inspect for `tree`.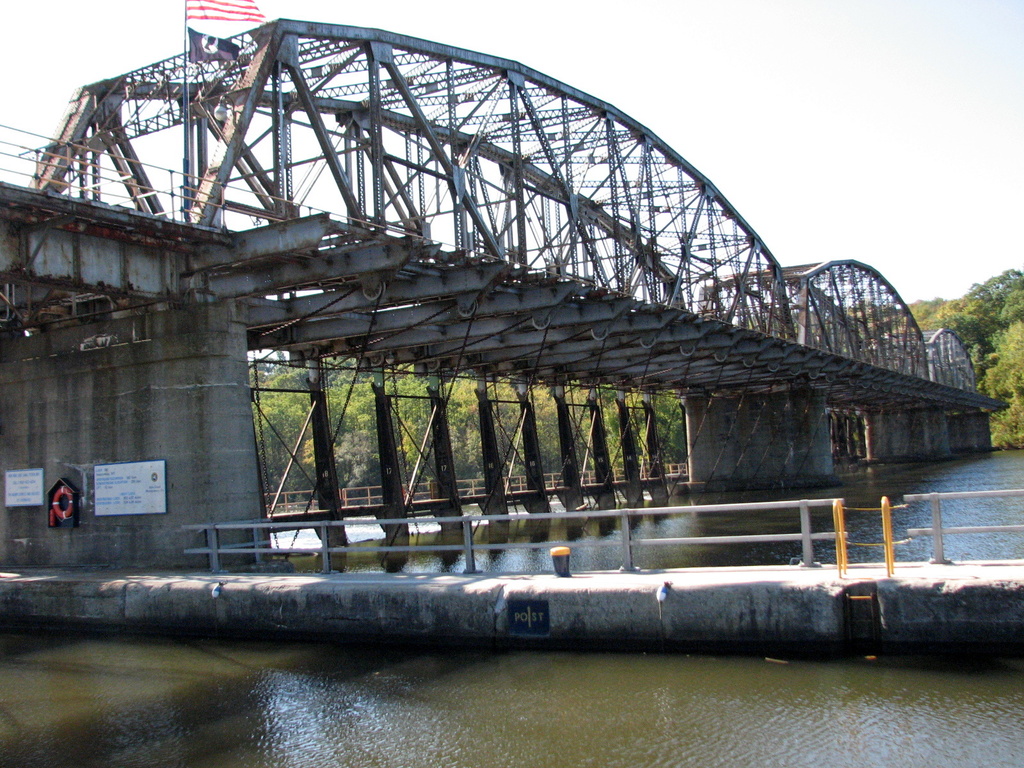
Inspection: (940,287,1004,358).
